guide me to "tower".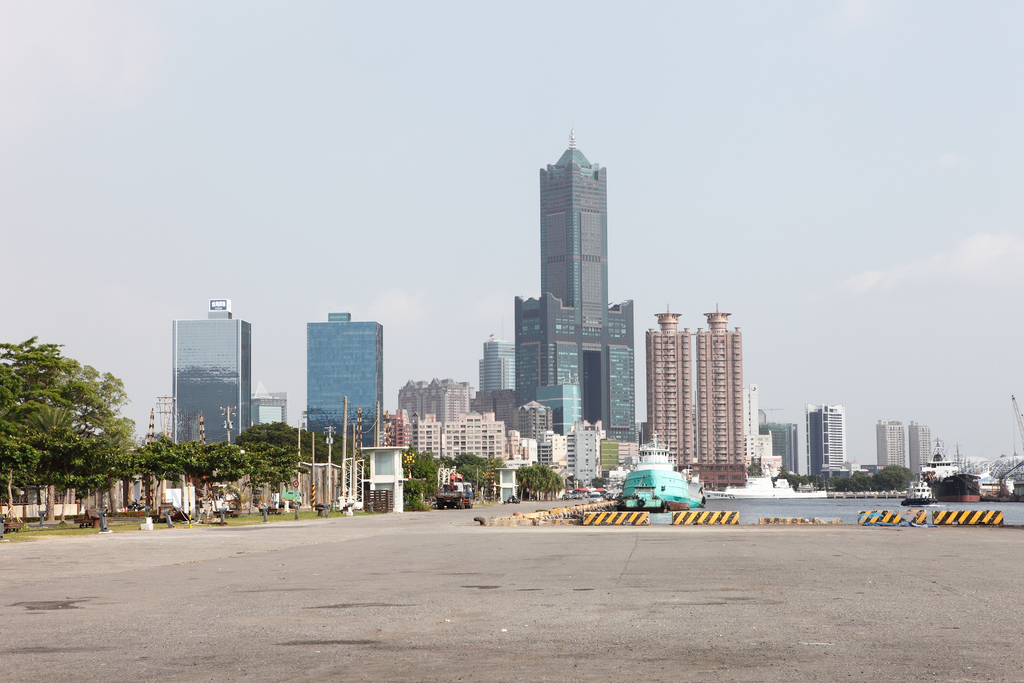
Guidance: <box>509,126,646,460</box>.
